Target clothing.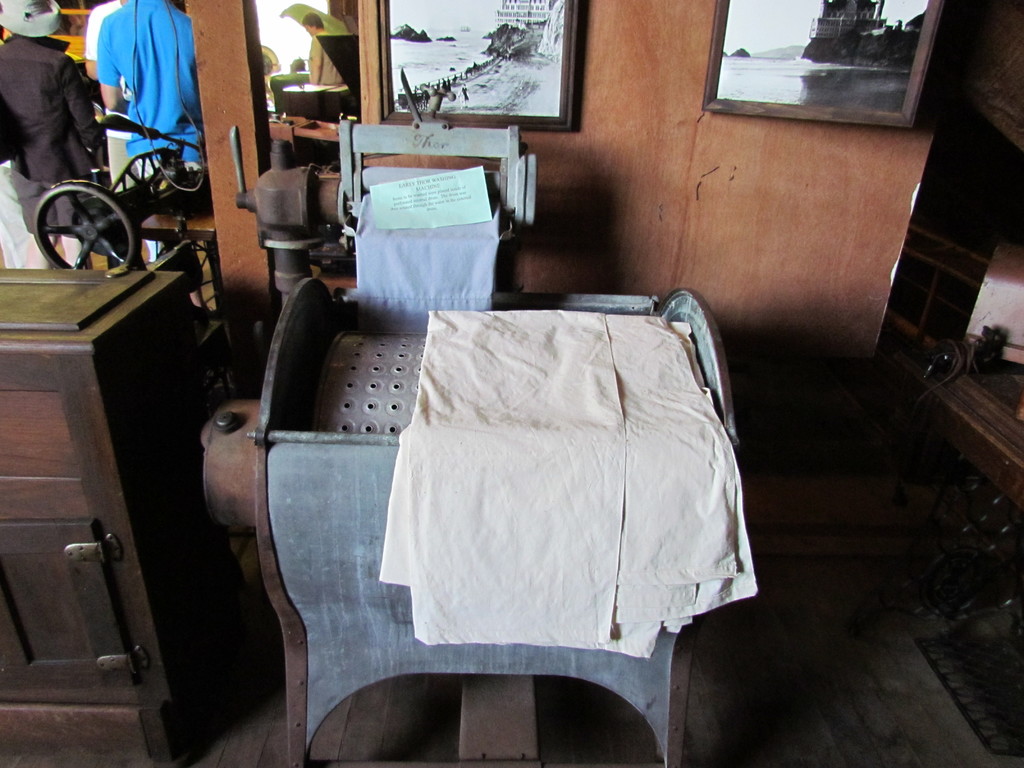
Target region: (x1=382, y1=305, x2=764, y2=641).
